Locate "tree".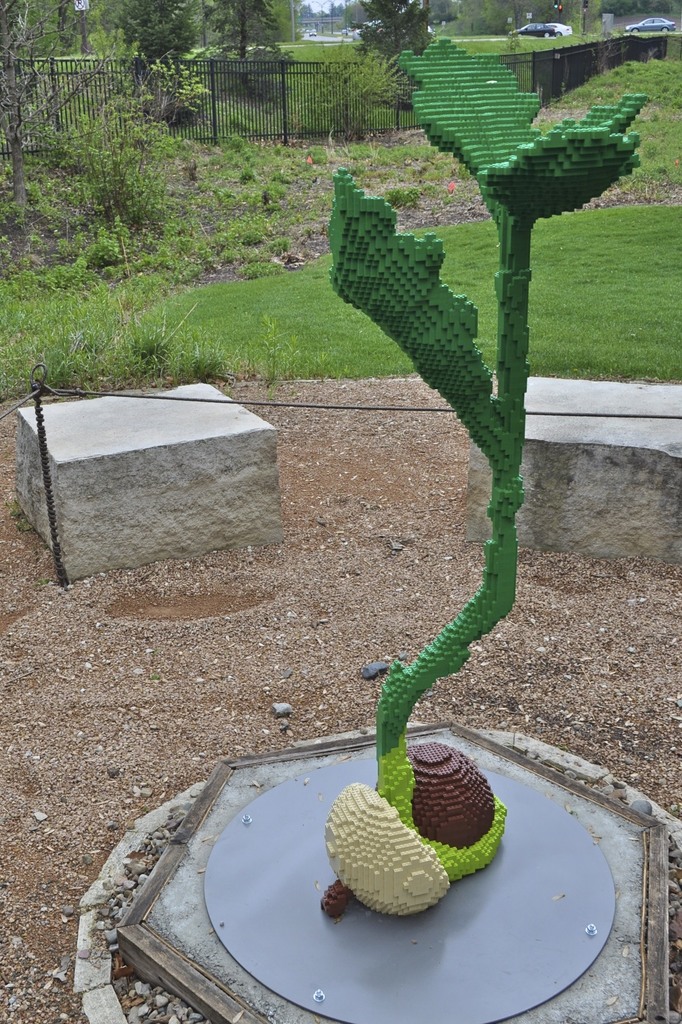
Bounding box: <bbox>351, 1, 430, 56</bbox>.
